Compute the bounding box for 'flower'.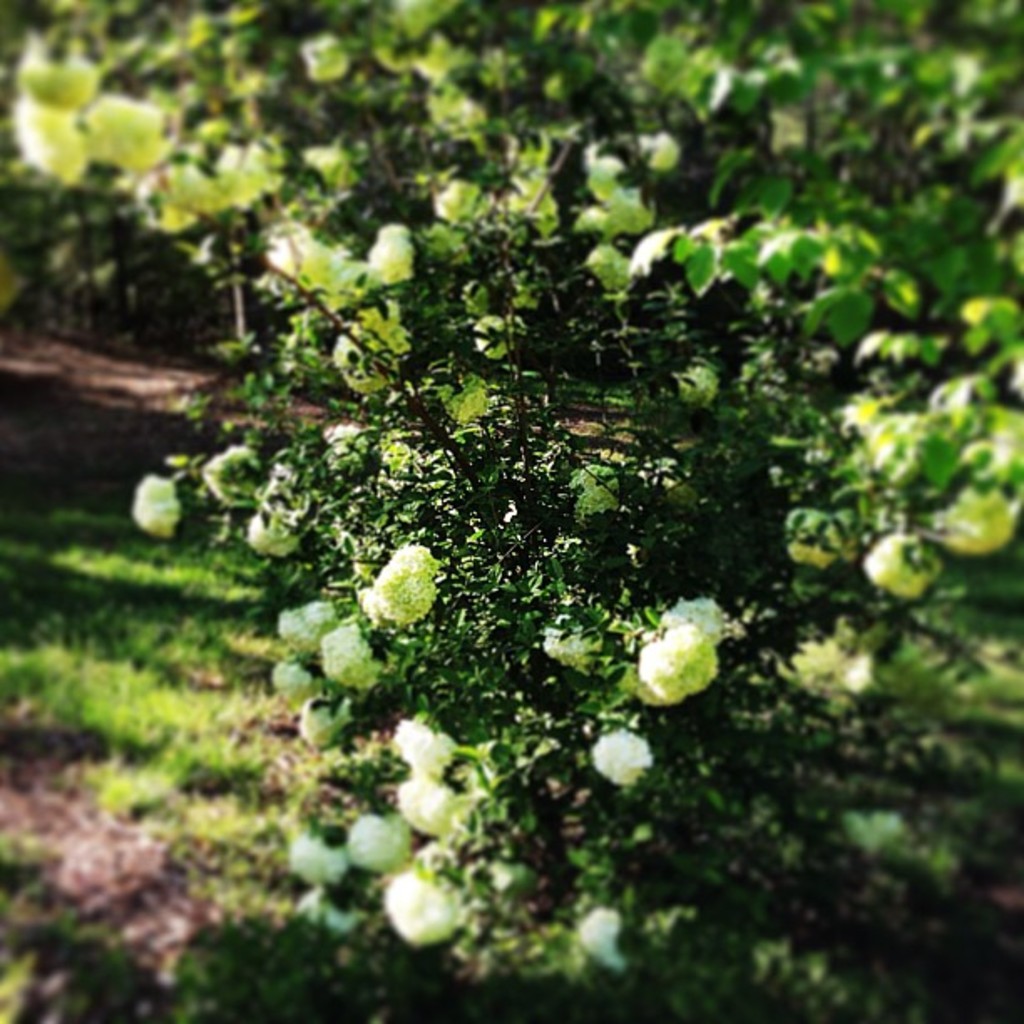
pyautogui.locateOnScreen(273, 594, 338, 651).
